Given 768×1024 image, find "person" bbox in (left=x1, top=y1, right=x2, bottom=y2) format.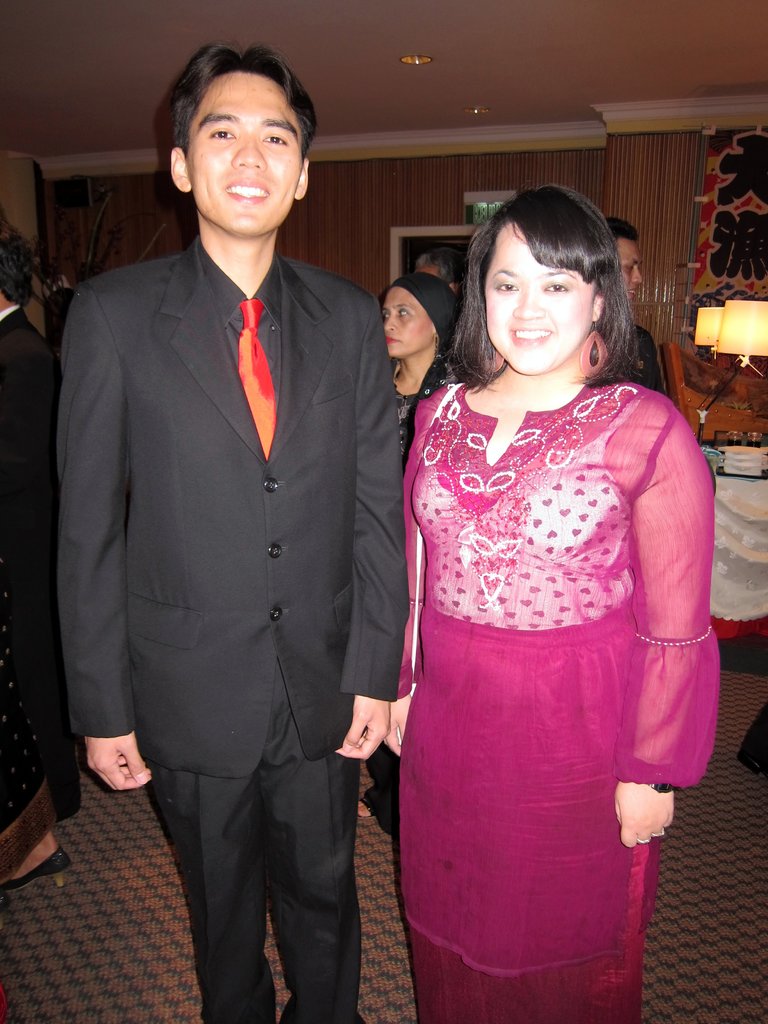
(left=366, top=271, right=464, bottom=818).
